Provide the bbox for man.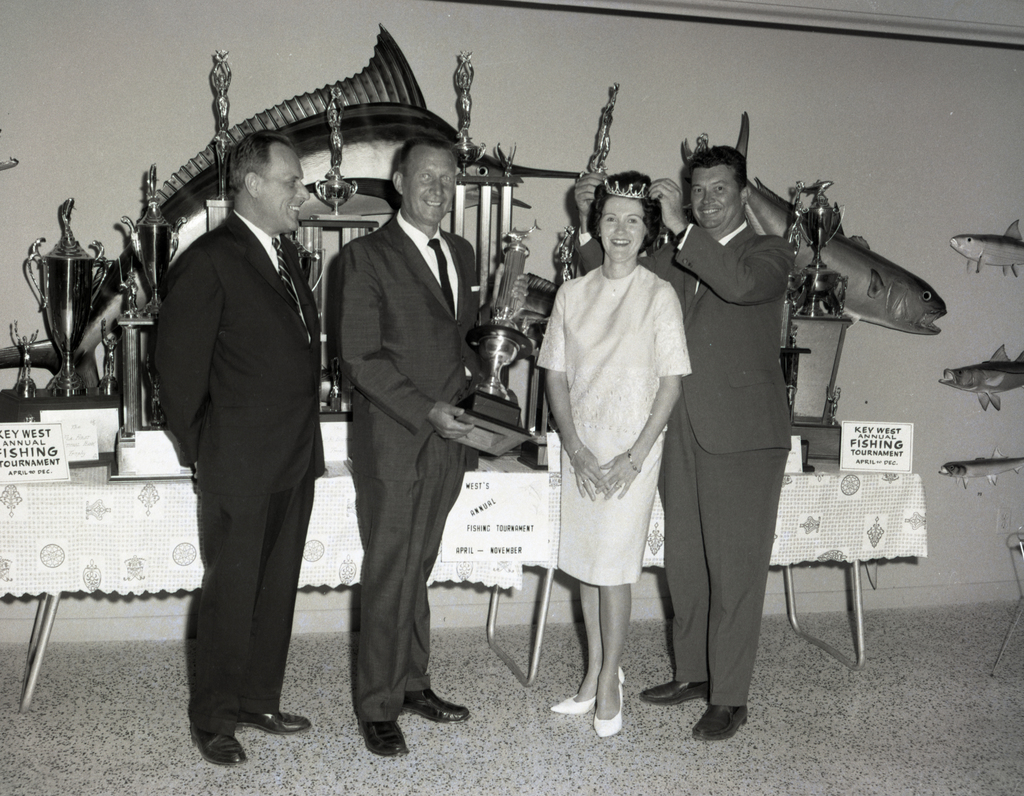
(left=566, top=144, right=799, bottom=741).
